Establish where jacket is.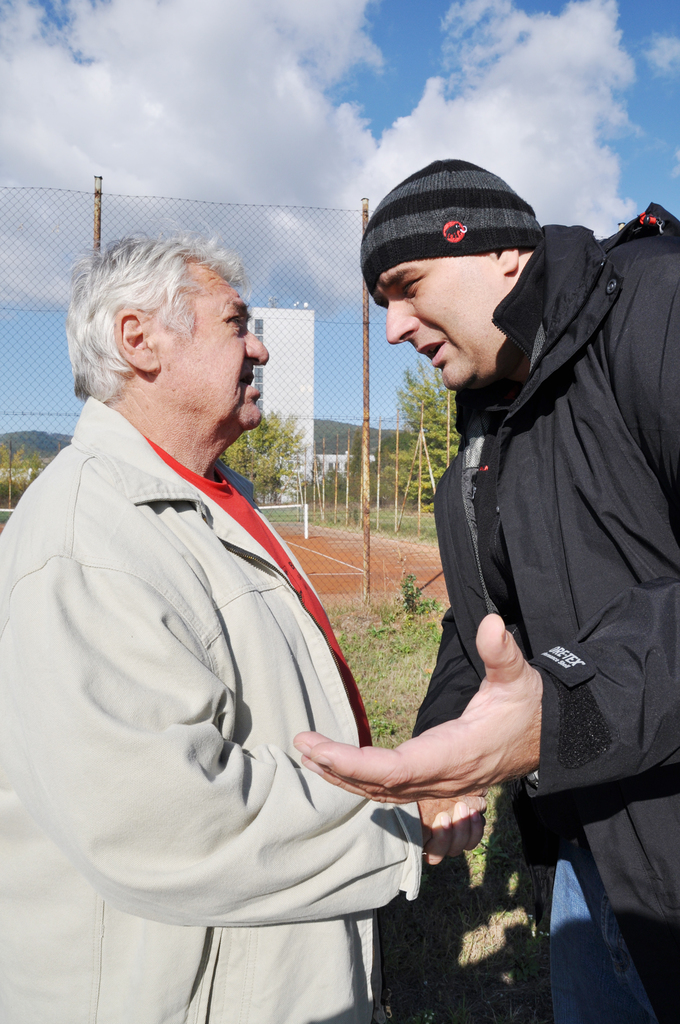
Established at x1=0, y1=398, x2=425, y2=1023.
